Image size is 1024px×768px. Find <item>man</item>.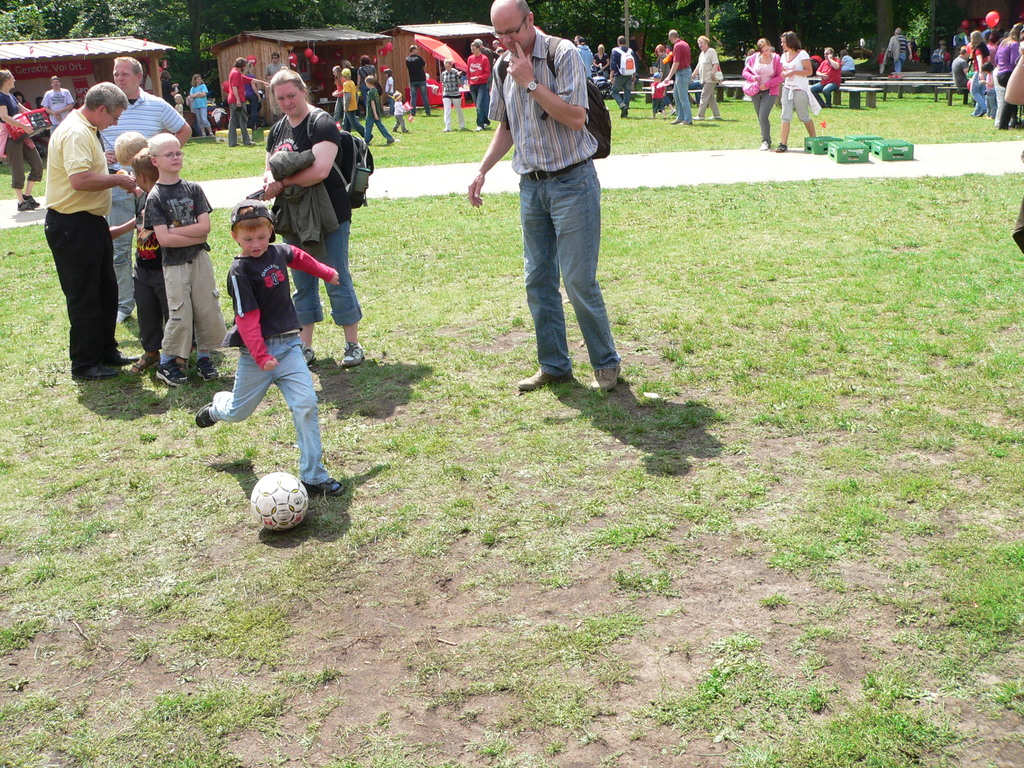
<region>44, 79, 150, 384</region>.
